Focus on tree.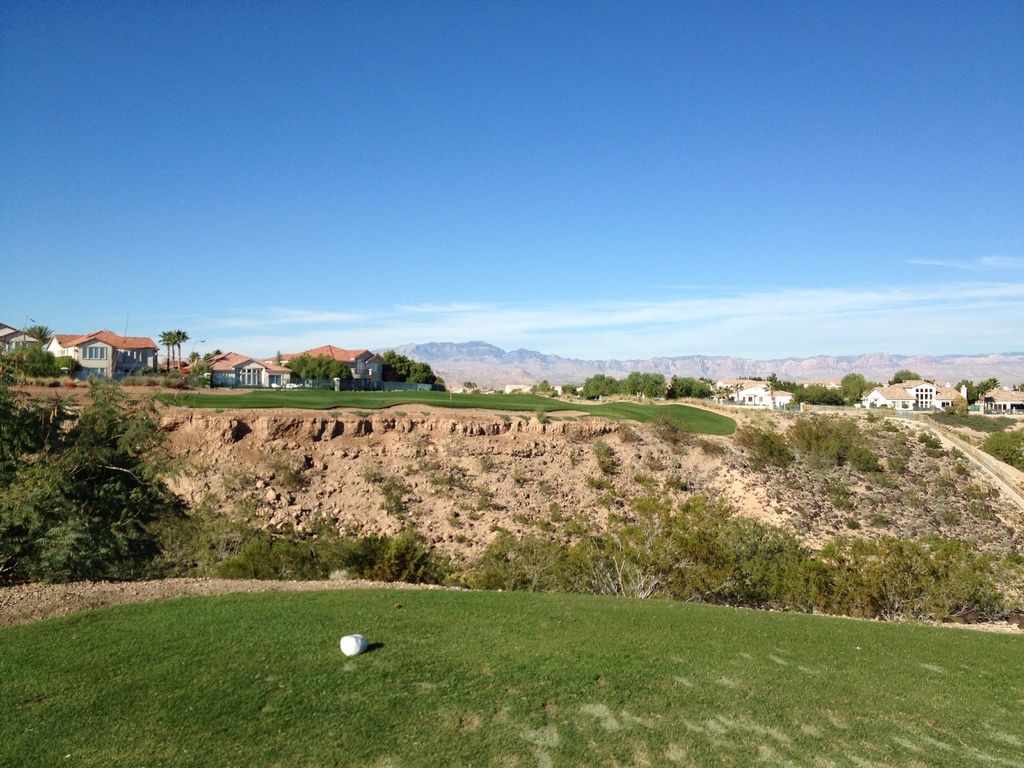
Focused at (869,383,880,393).
